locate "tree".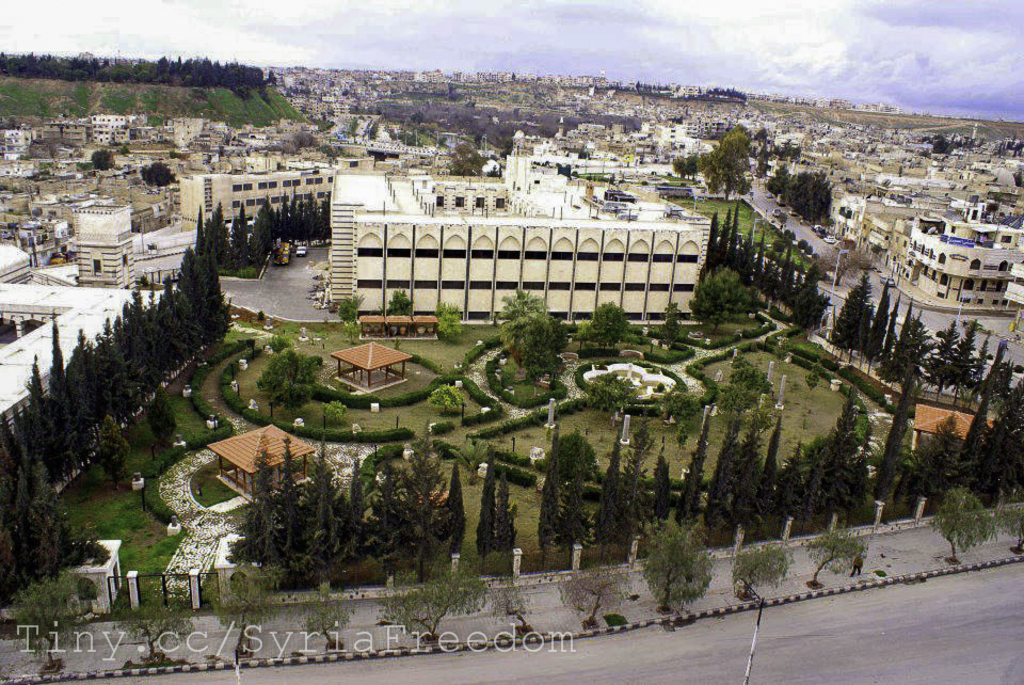
Bounding box: [675, 417, 709, 521].
